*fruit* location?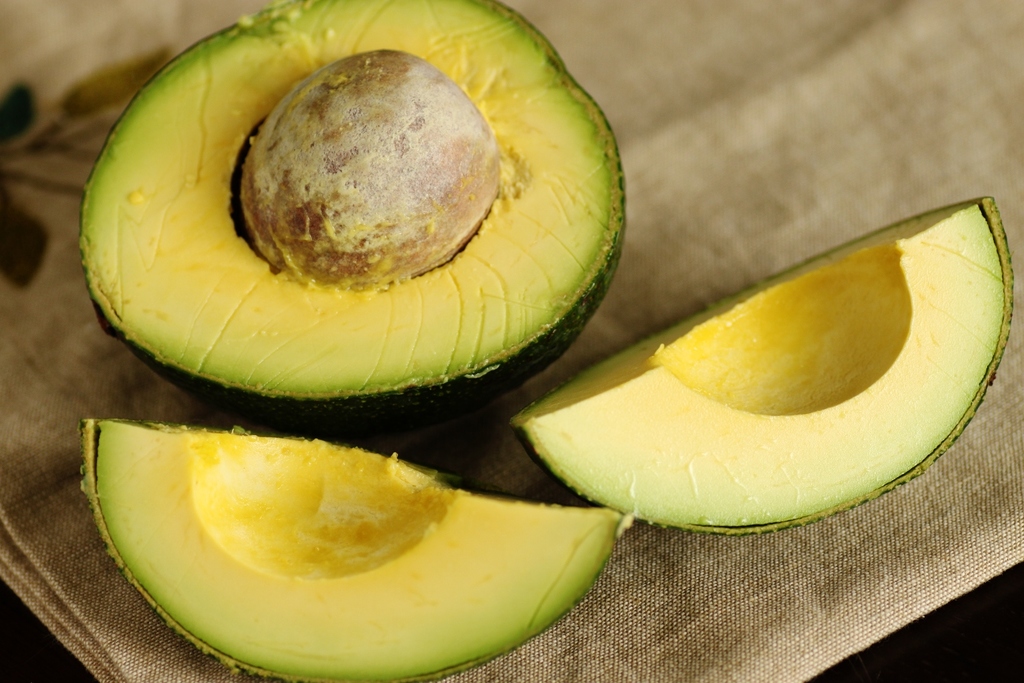
(x1=549, y1=211, x2=998, y2=527)
